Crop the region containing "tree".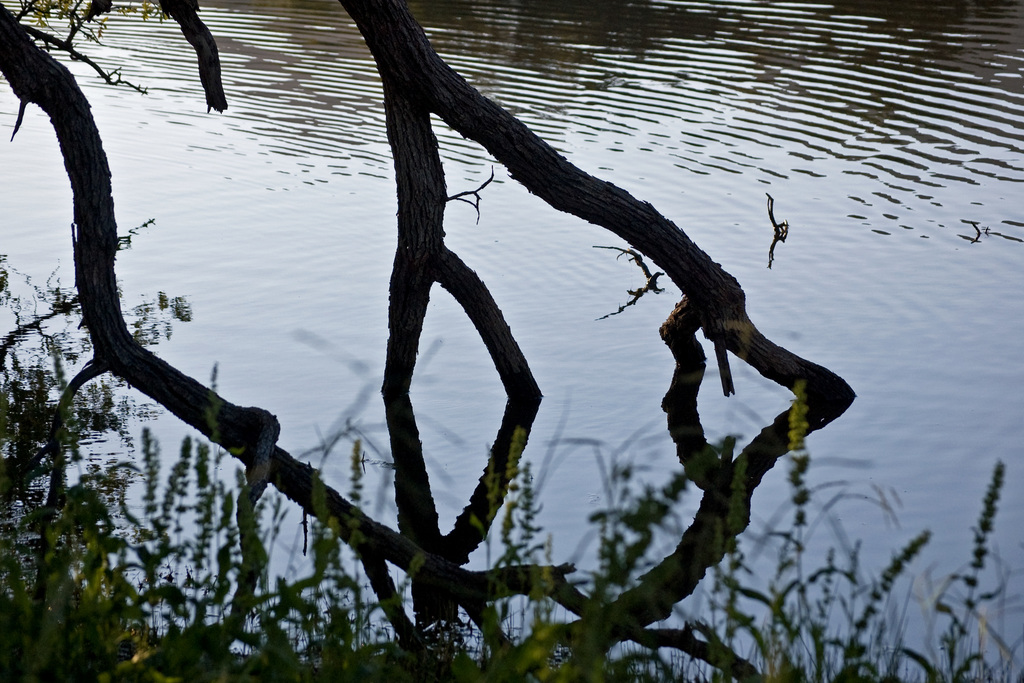
Crop region: 0,0,855,682.
